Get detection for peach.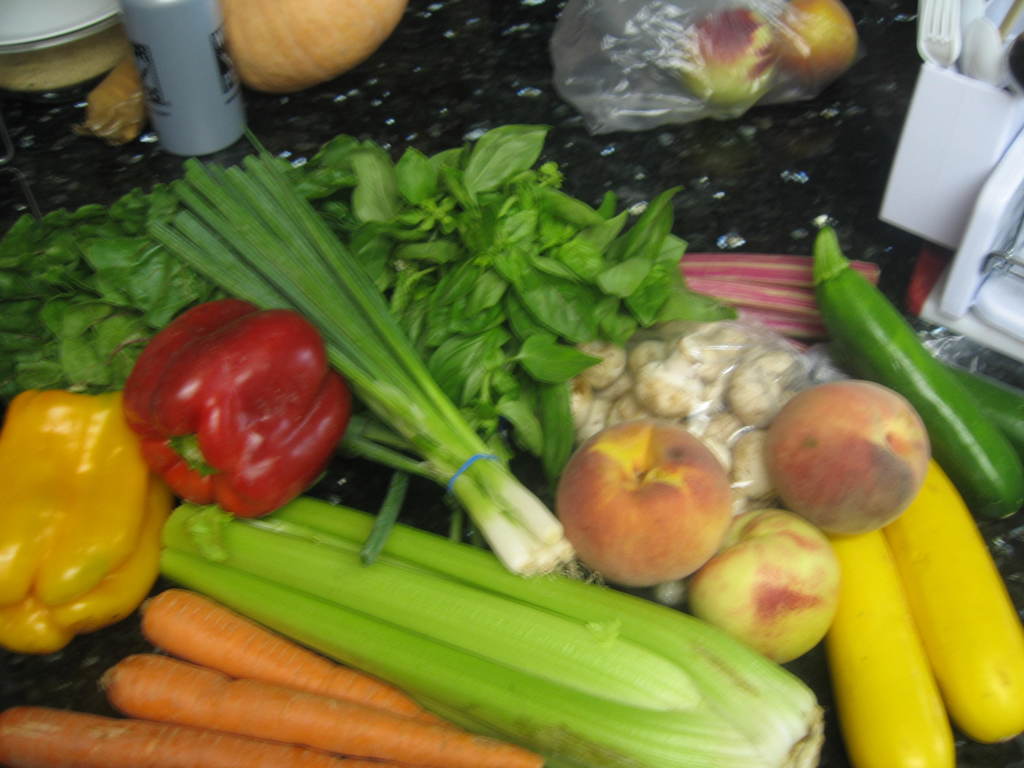
Detection: <bbox>772, 376, 931, 545</bbox>.
